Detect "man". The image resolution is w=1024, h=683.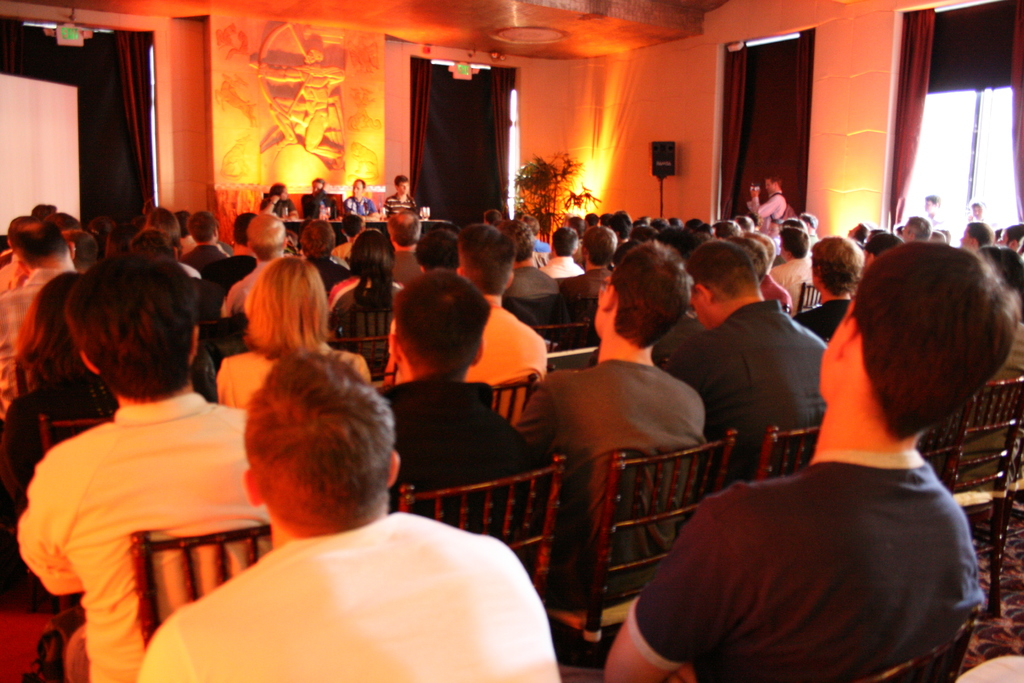
region(31, 202, 56, 222).
